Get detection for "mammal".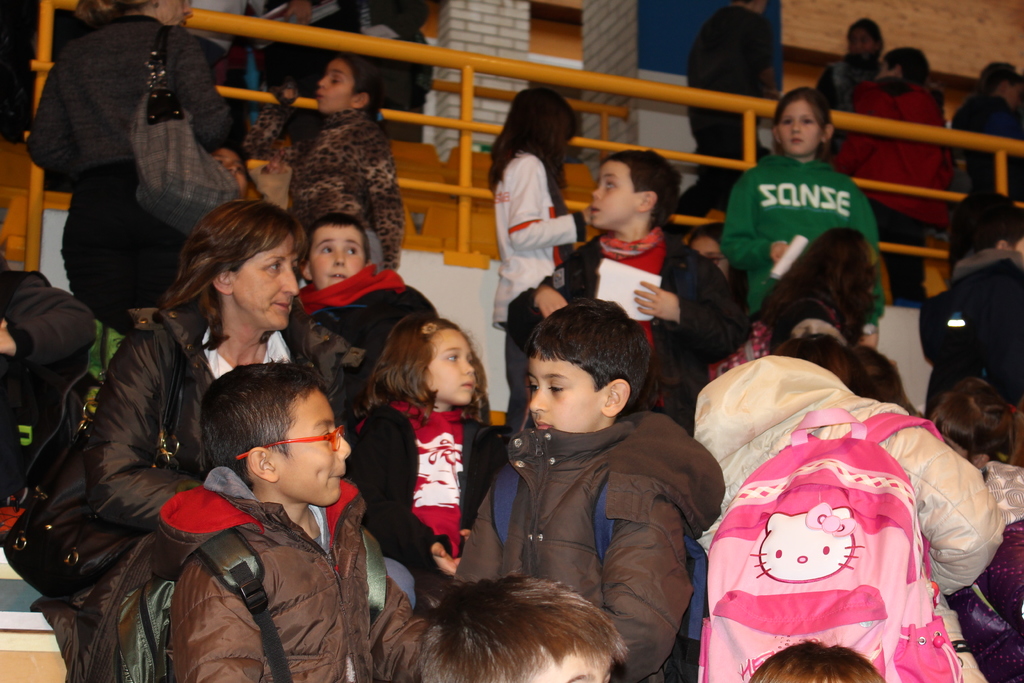
Detection: 348/312/490/607.
